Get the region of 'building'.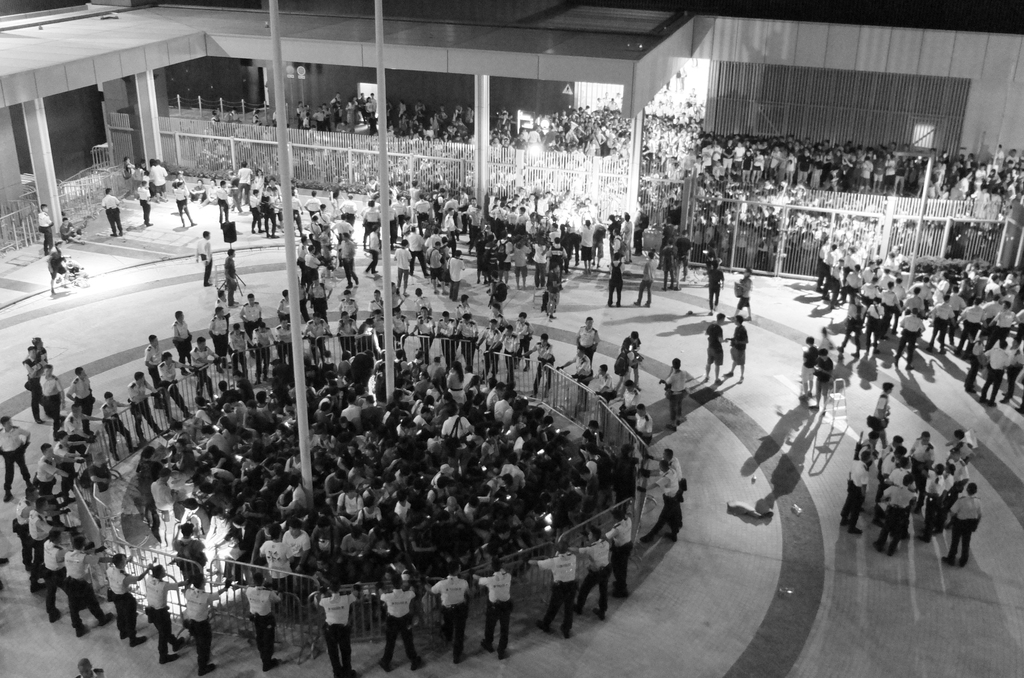
left=0, top=0, right=1023, bottom=677.
